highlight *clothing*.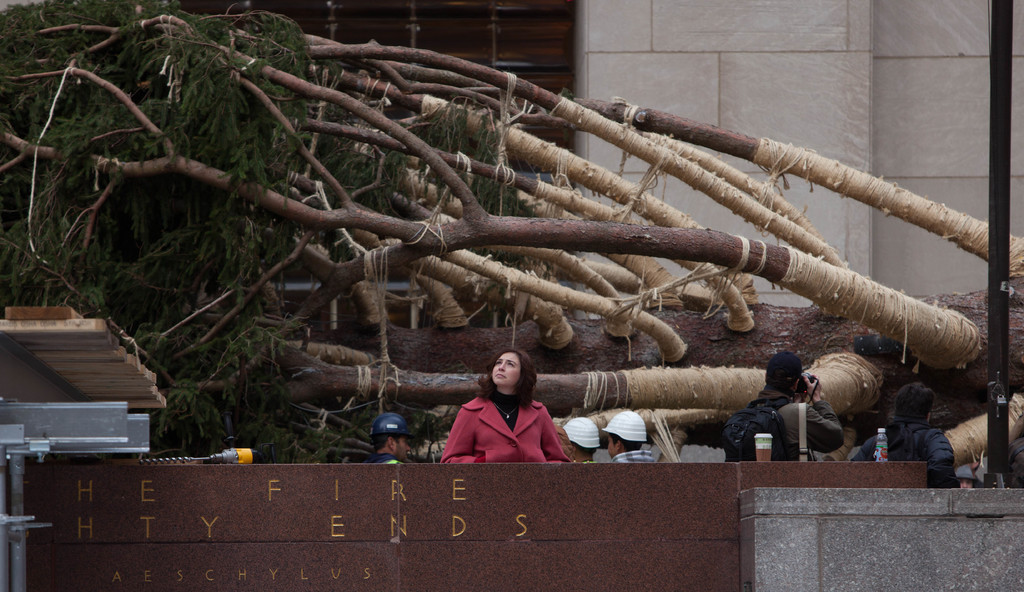
Highlighted region: [left=849, top=415, right=961, bottom=488].
